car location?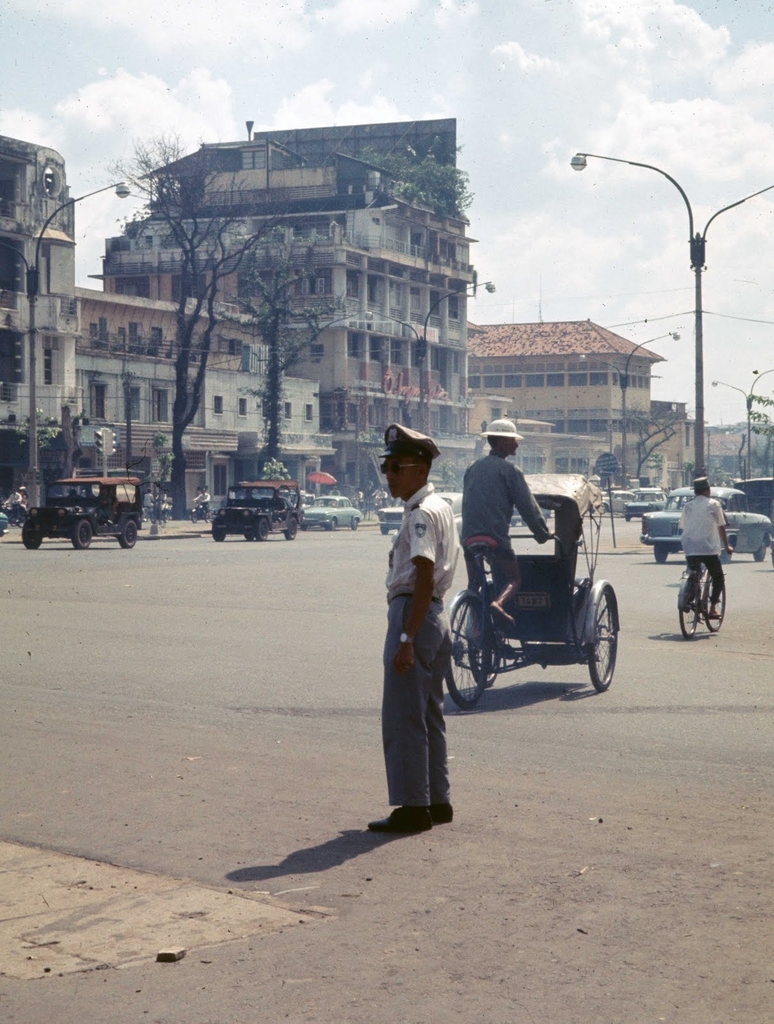
left=19, top=461, right=147, bottom=554
